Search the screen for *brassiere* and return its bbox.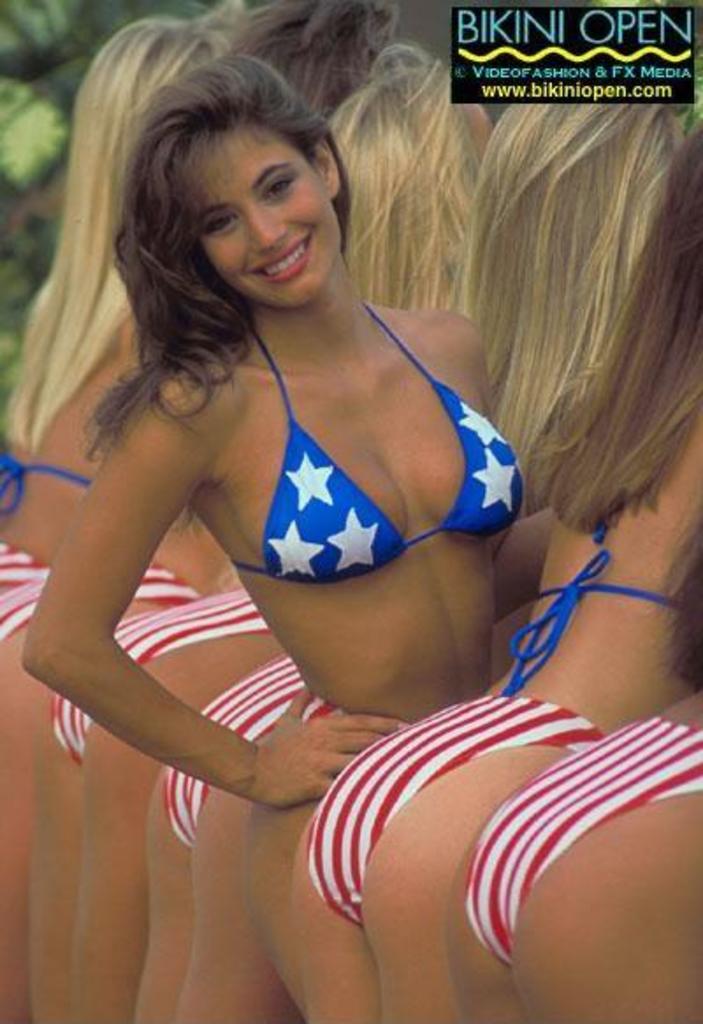
Found: 504 518 691 692.
